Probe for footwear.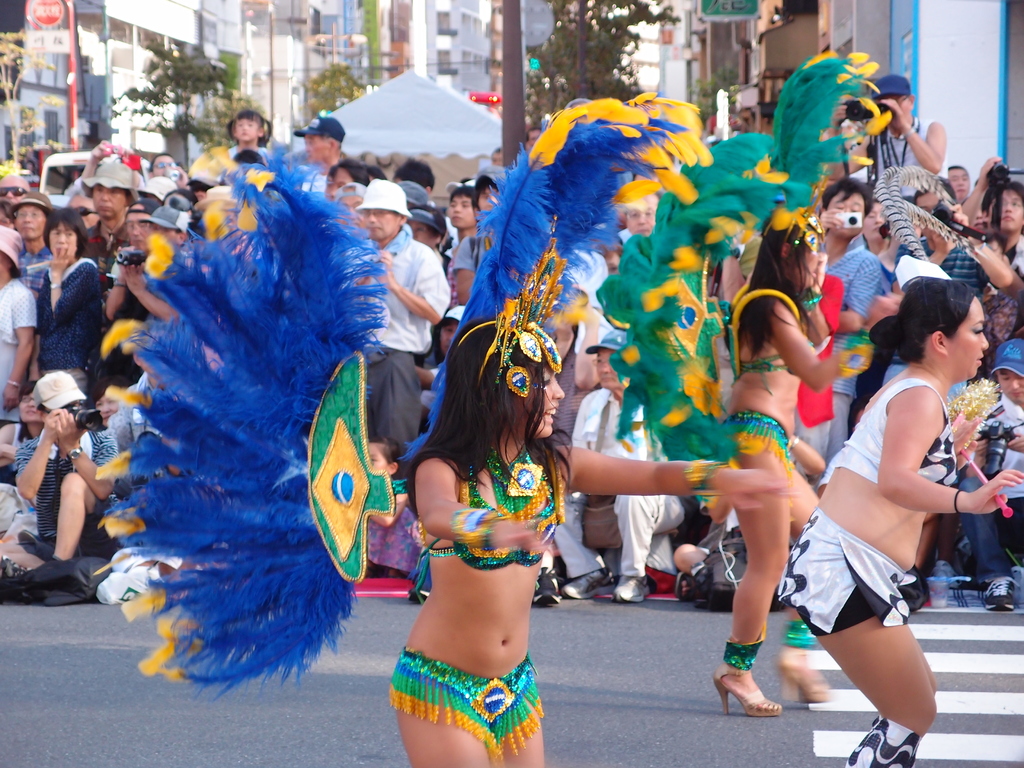
Probe result: 561, 569, 612, 598.
